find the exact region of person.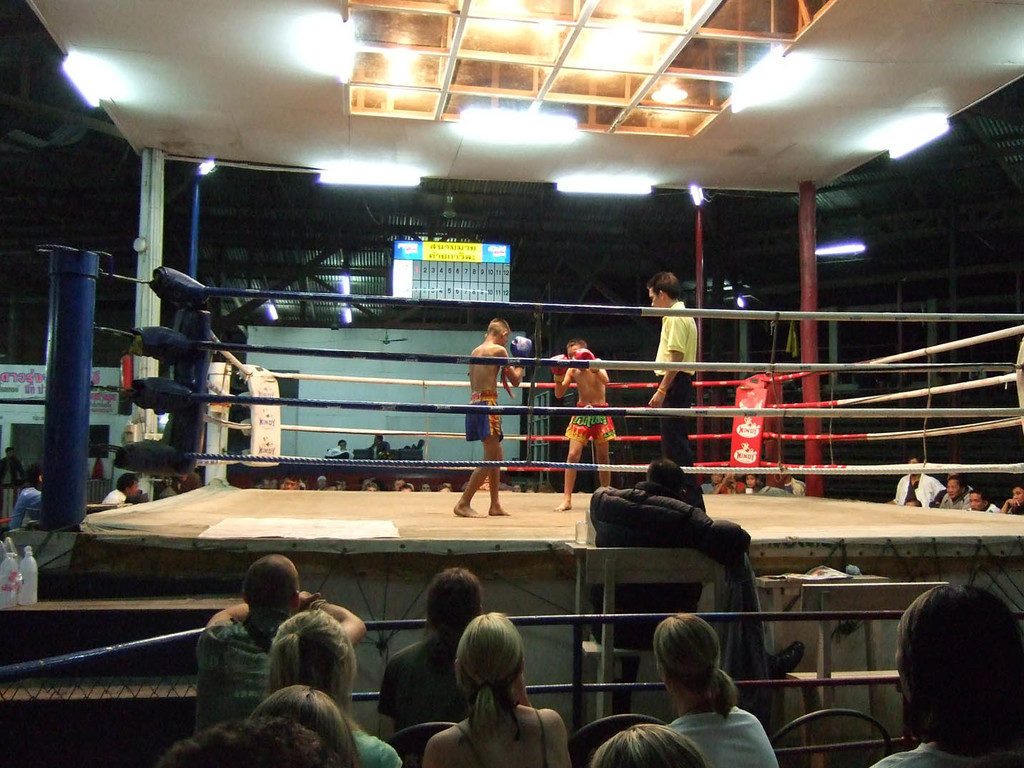
Exact region: l=100, t=465, r=137, b=507.
